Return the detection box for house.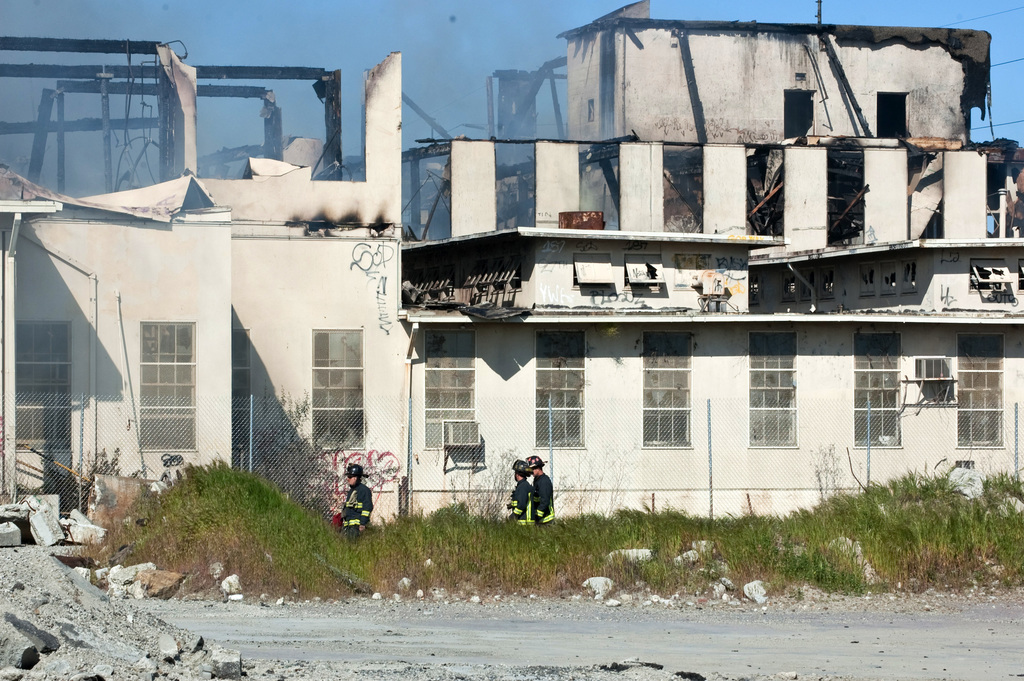
l=124, t=15, r=1023, b=575.
